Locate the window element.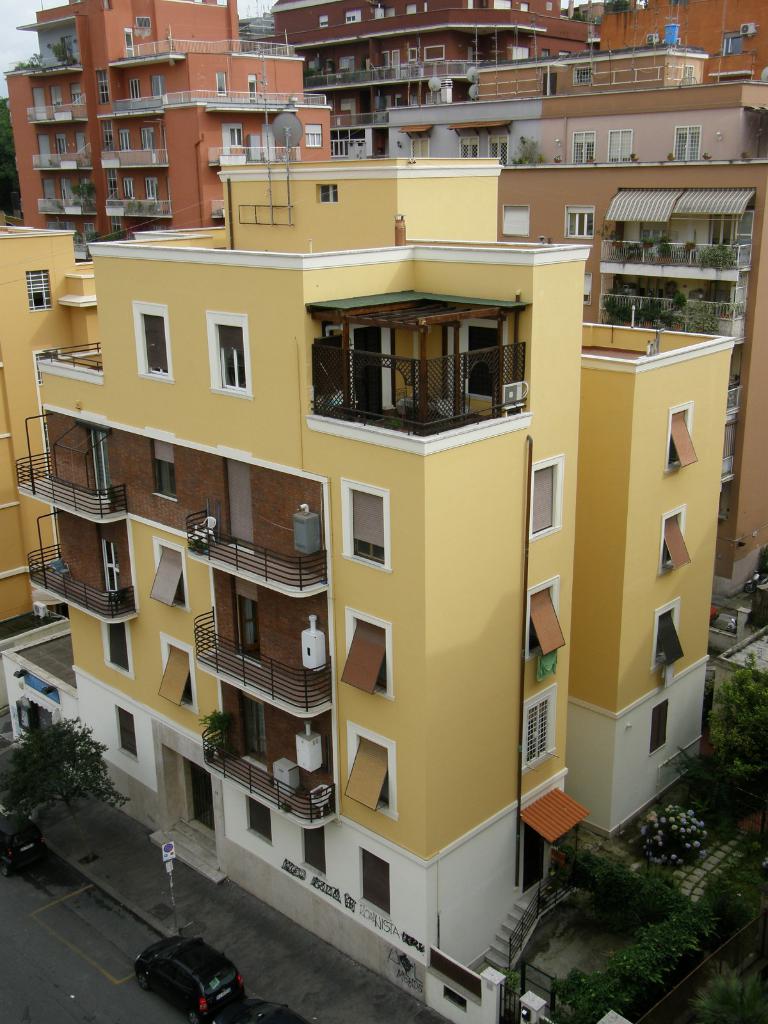
Element bbox: [left=147, top=547, right=182, bottom=602].
